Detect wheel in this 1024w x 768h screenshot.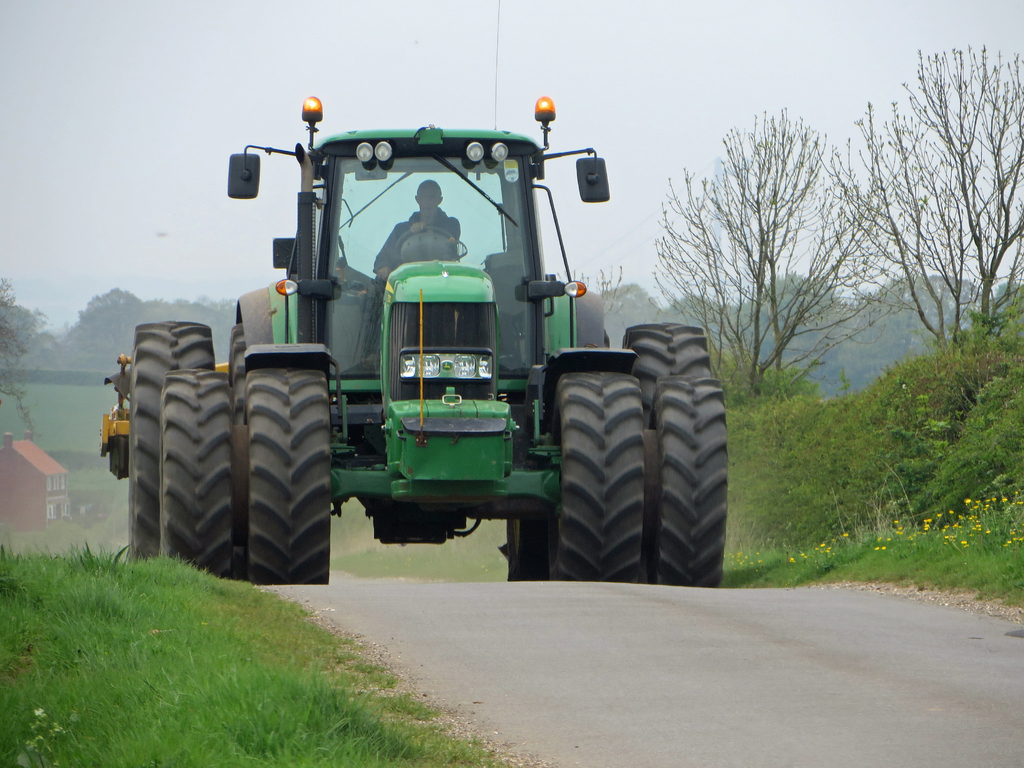
Detection: l=394, t=224, r=457, b=265.
